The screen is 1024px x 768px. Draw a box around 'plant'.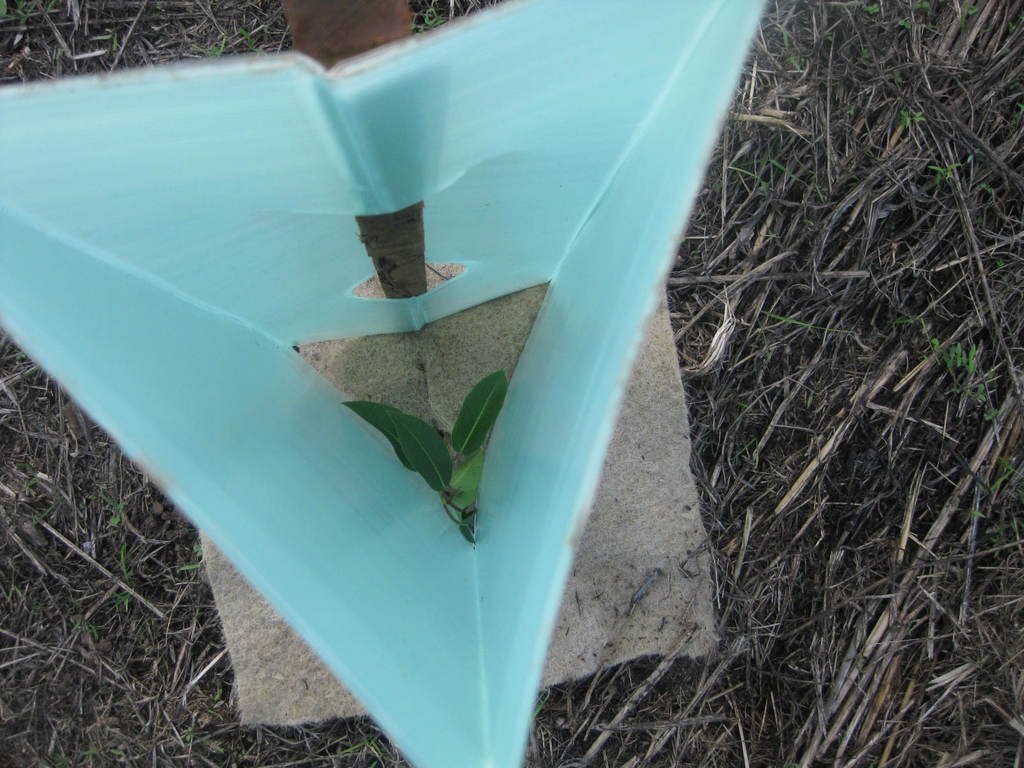
x1=122 y1=546 x2=129 y2=579.
